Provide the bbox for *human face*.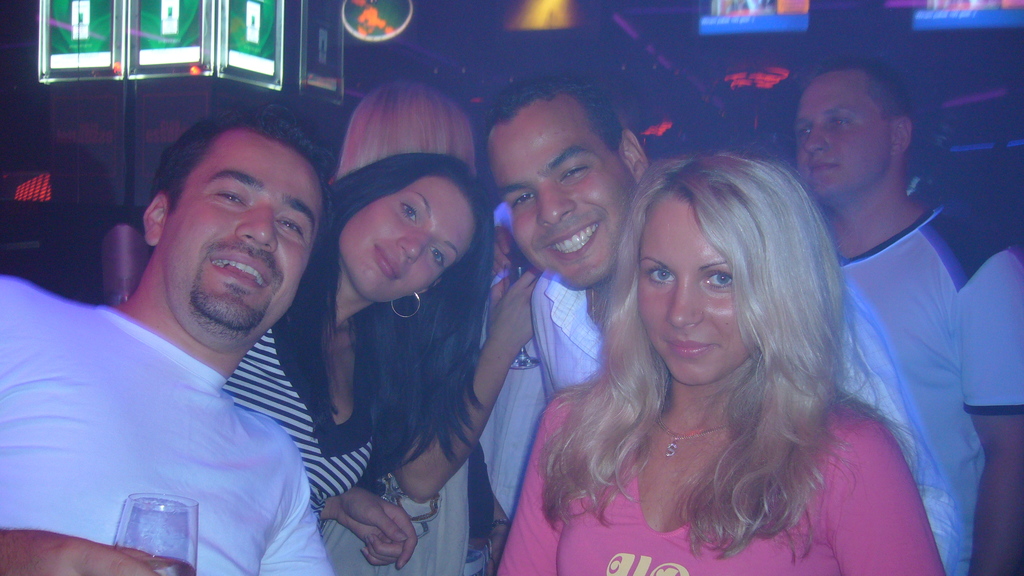
(794, 72, 892, 195).
